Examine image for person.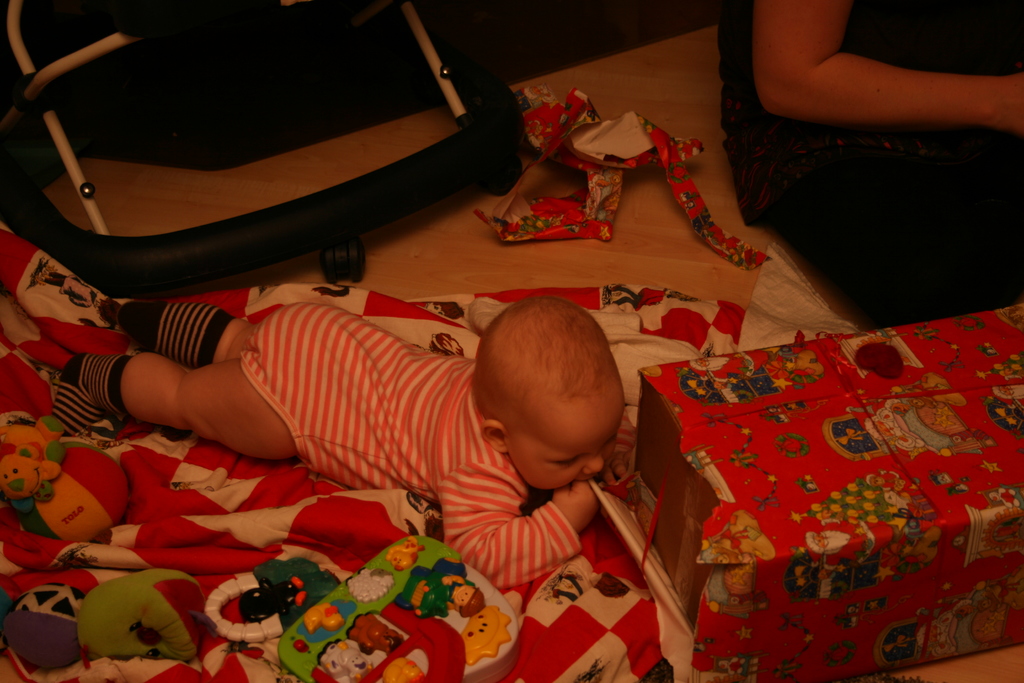
Examination result: [723, 0, 1023, 354].
